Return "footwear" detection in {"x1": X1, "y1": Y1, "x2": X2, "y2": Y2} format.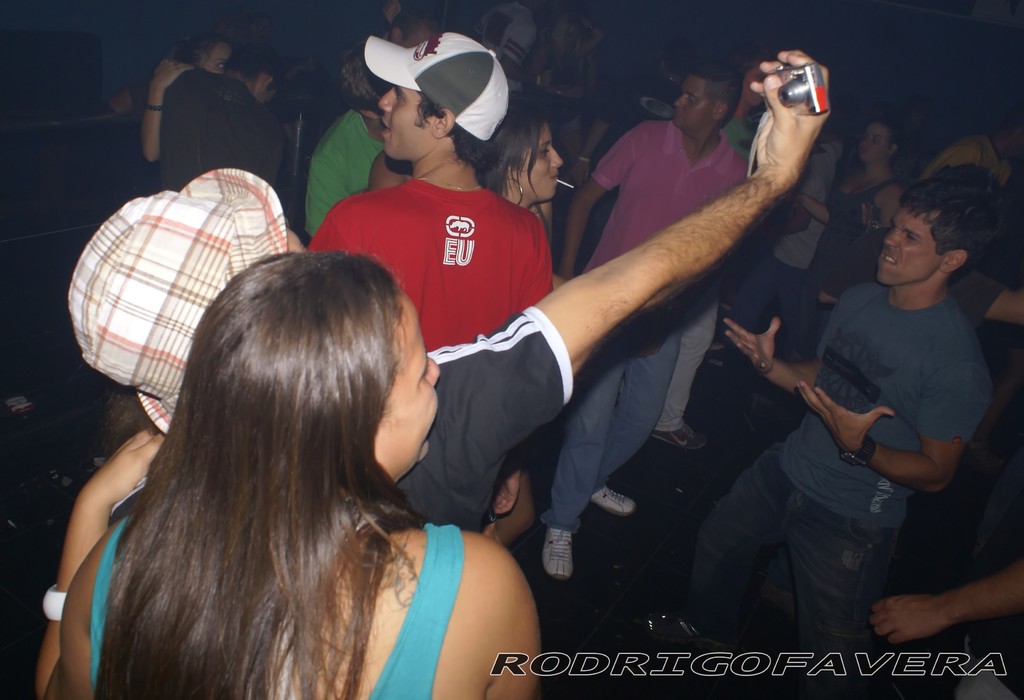
{"x1": 586, "y1": 486, "x2": 638, "y2": 514}.
